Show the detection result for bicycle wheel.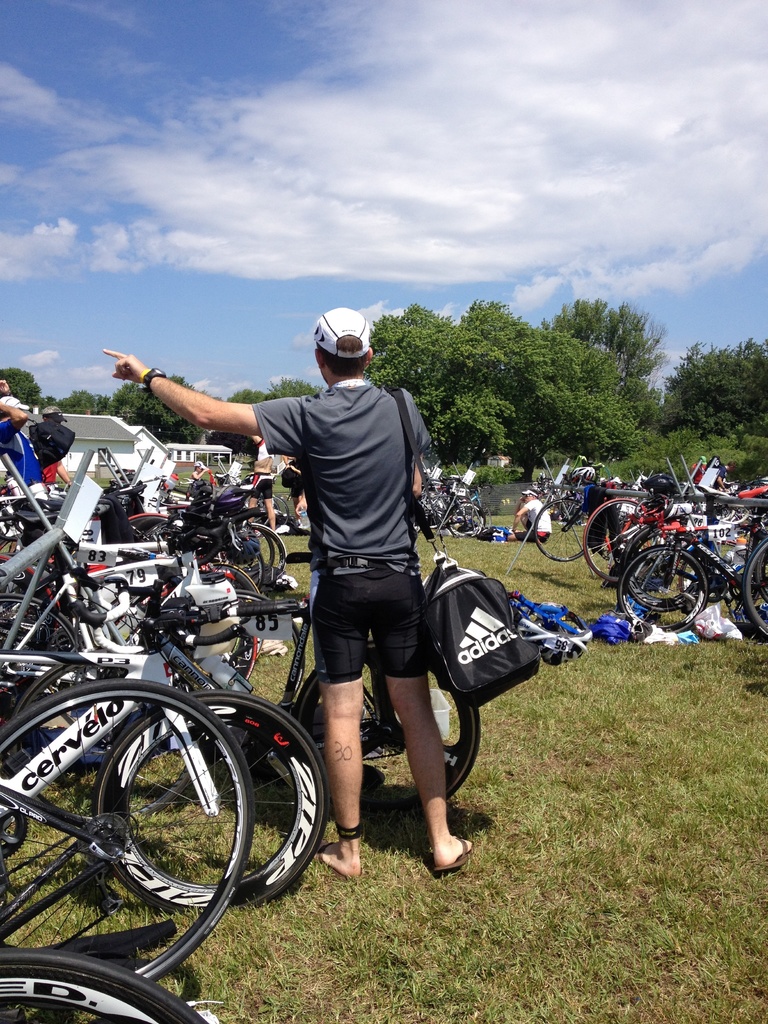
619,547,700,645.
